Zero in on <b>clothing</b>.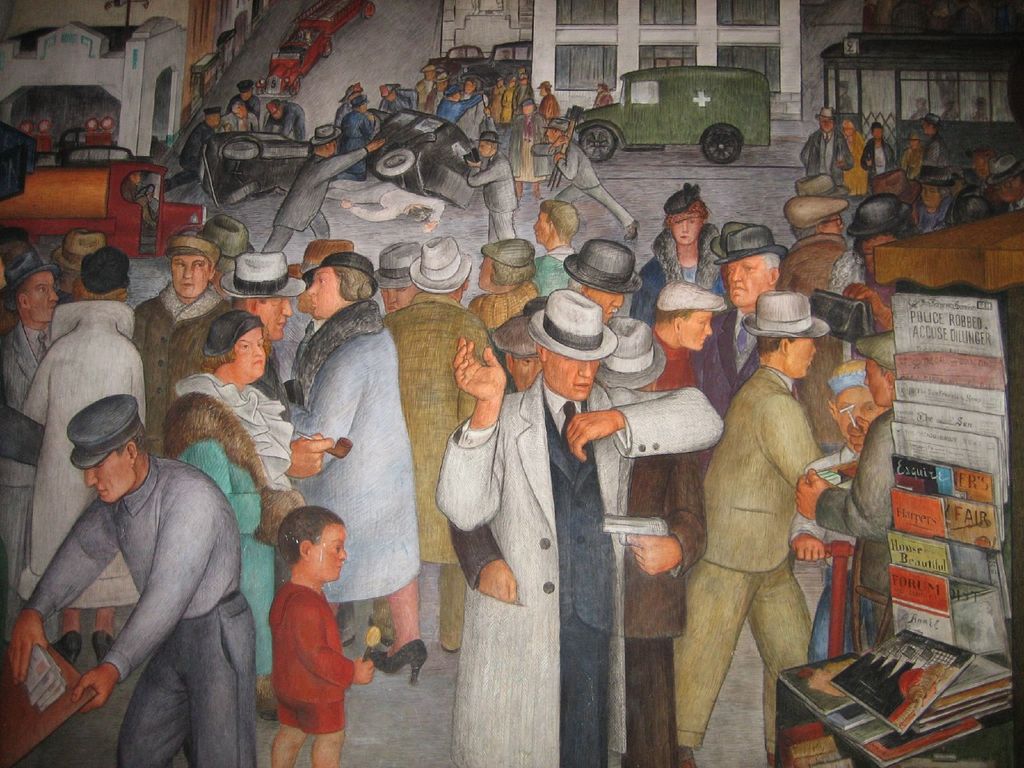
Zeroed in: BBox(266, 104, 306, 137).
